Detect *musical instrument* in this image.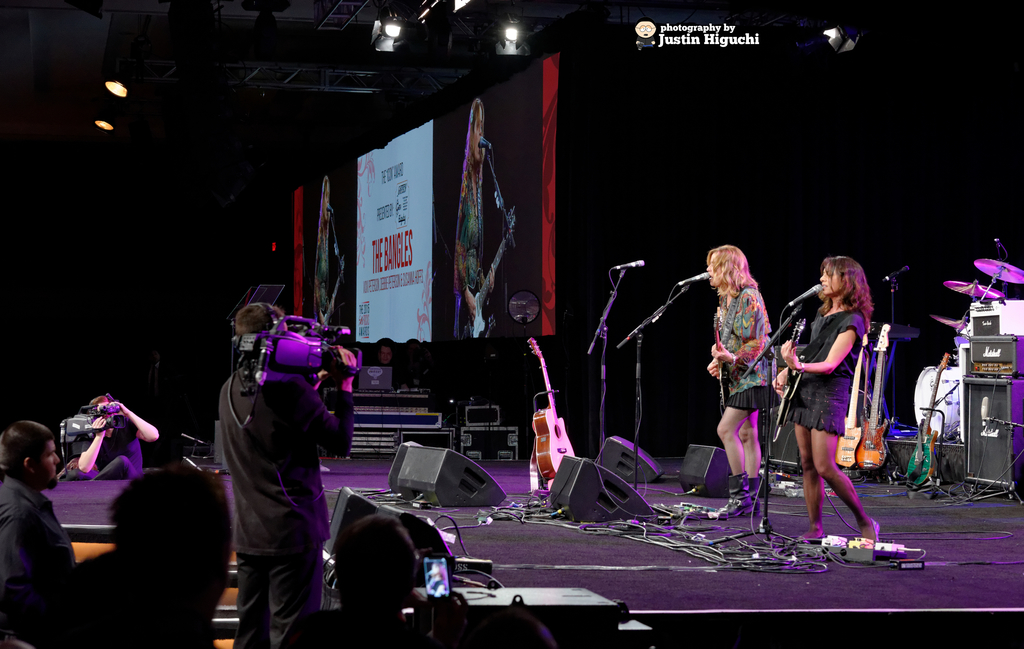
Detection: select_region(925, 310, 973, 339).
